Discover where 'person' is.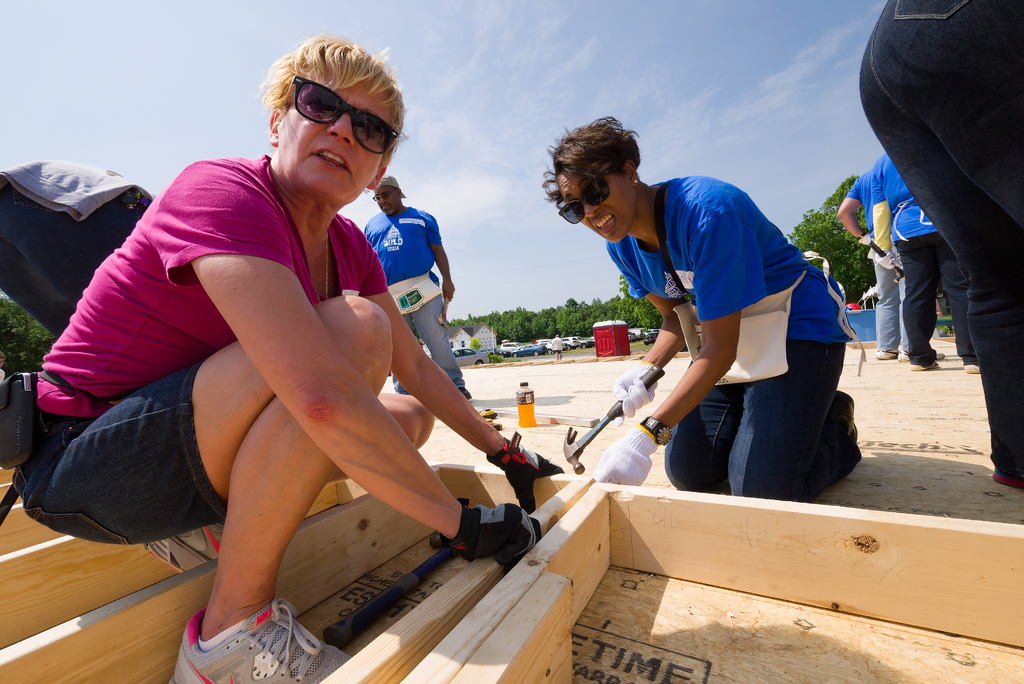
Discovered at pyautogui.locateOnScreen(834, 168, 942, 361).
